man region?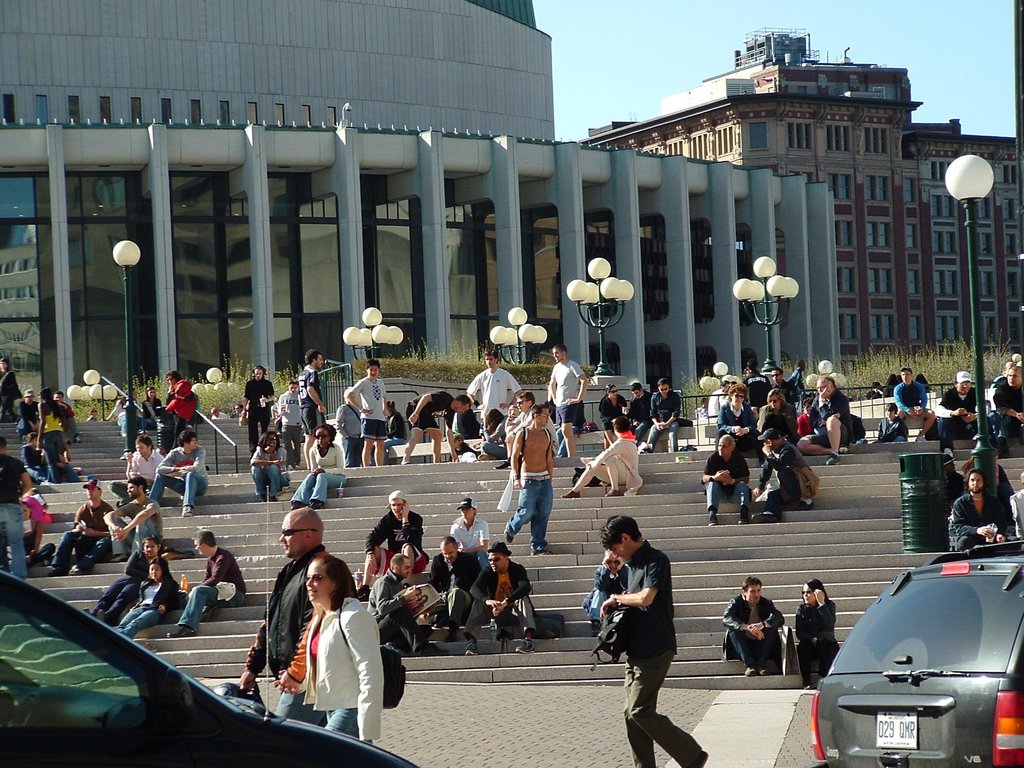
495,394,557,516
